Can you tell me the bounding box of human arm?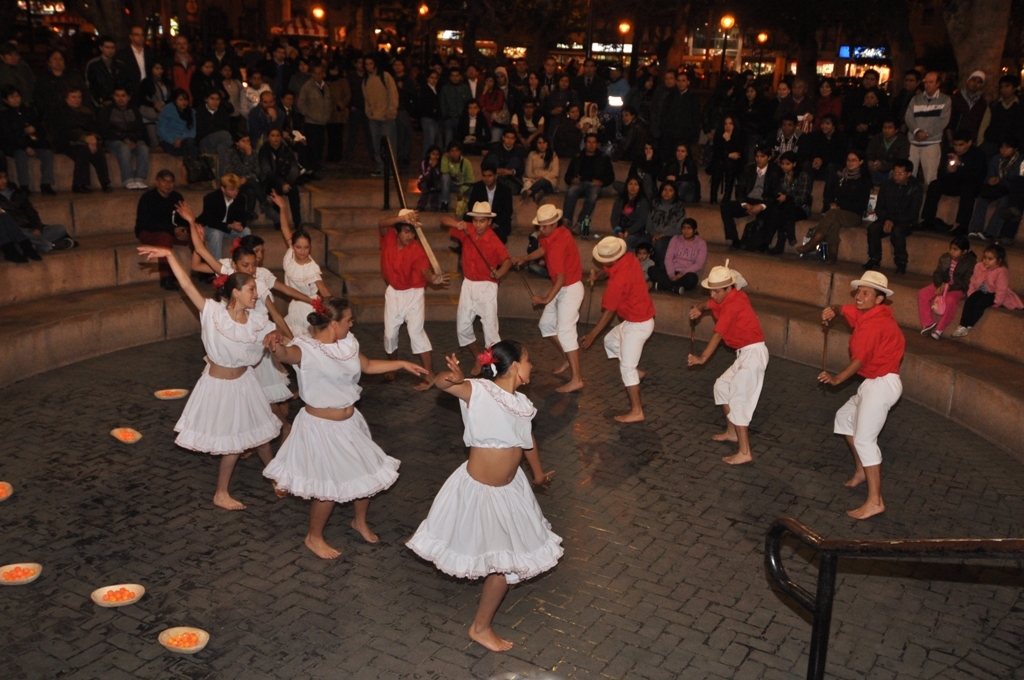
<bbox>553, 148, 563, 183</bbox>.
